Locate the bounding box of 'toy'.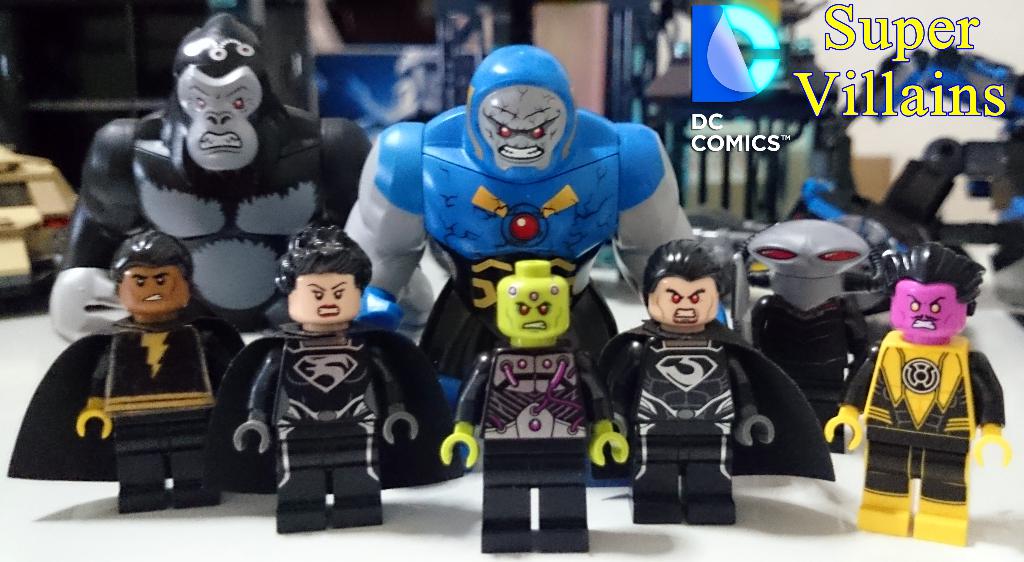
Bounding box: <box>599,239,834,526</box>.
